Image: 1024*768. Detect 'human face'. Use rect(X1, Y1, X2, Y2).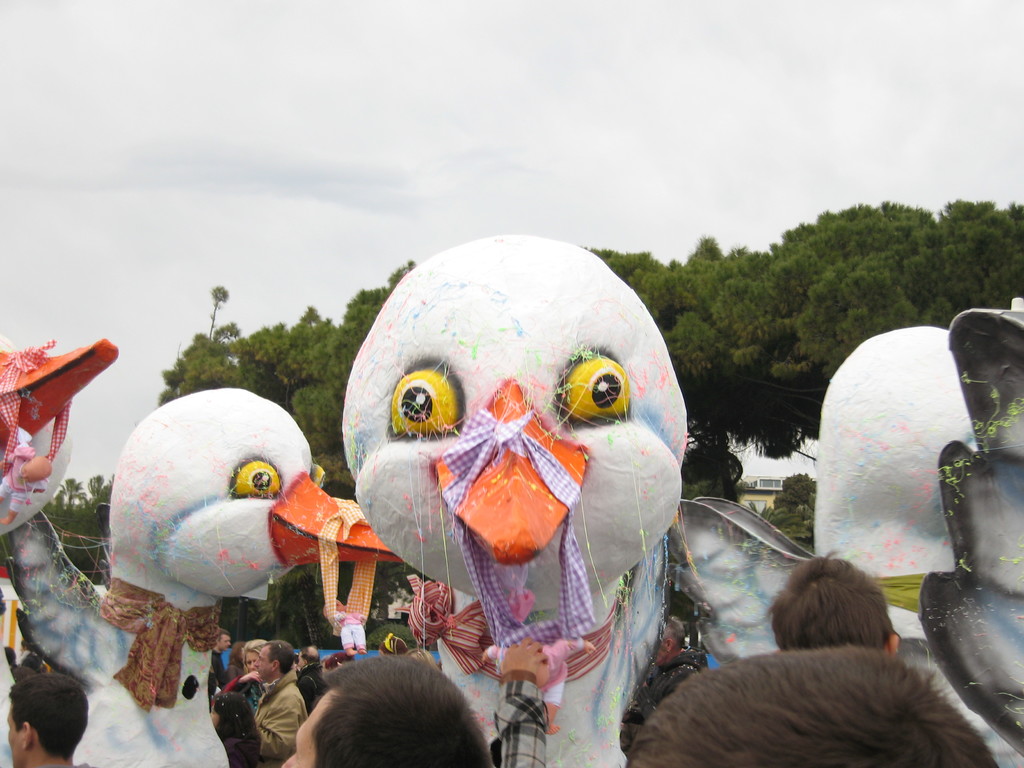
rect(216, 634, 231, 652).
